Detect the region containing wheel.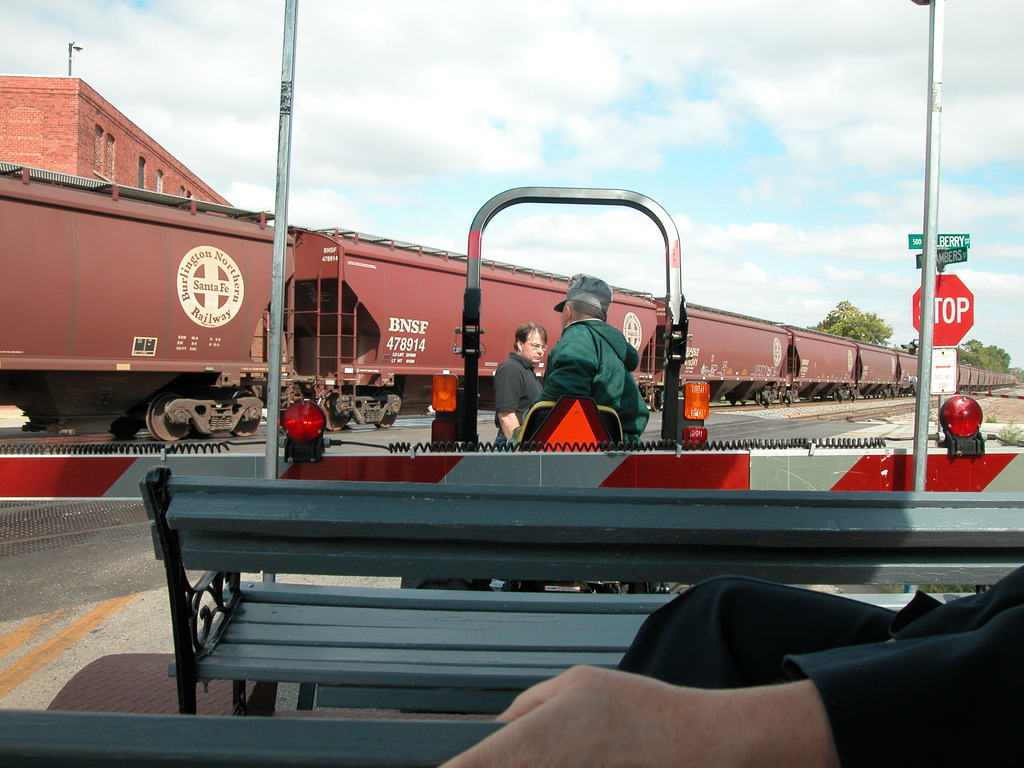
x1=732 y1=399 x2=738 y2=406.
